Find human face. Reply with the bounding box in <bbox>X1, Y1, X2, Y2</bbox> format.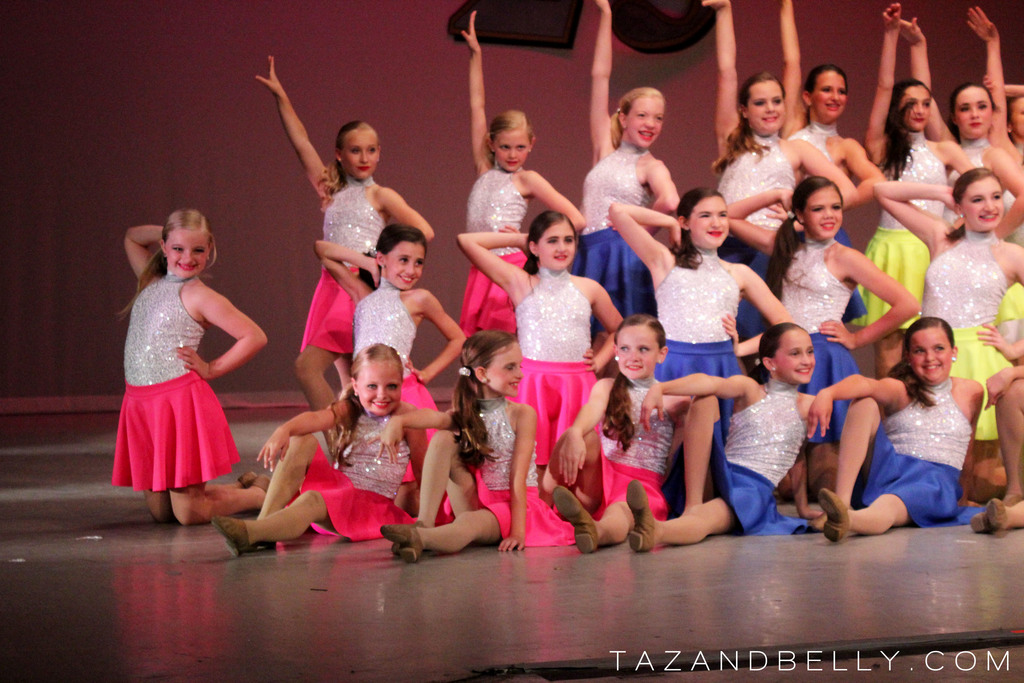
<bbox>357, 356, 404, 417</bbox>.
